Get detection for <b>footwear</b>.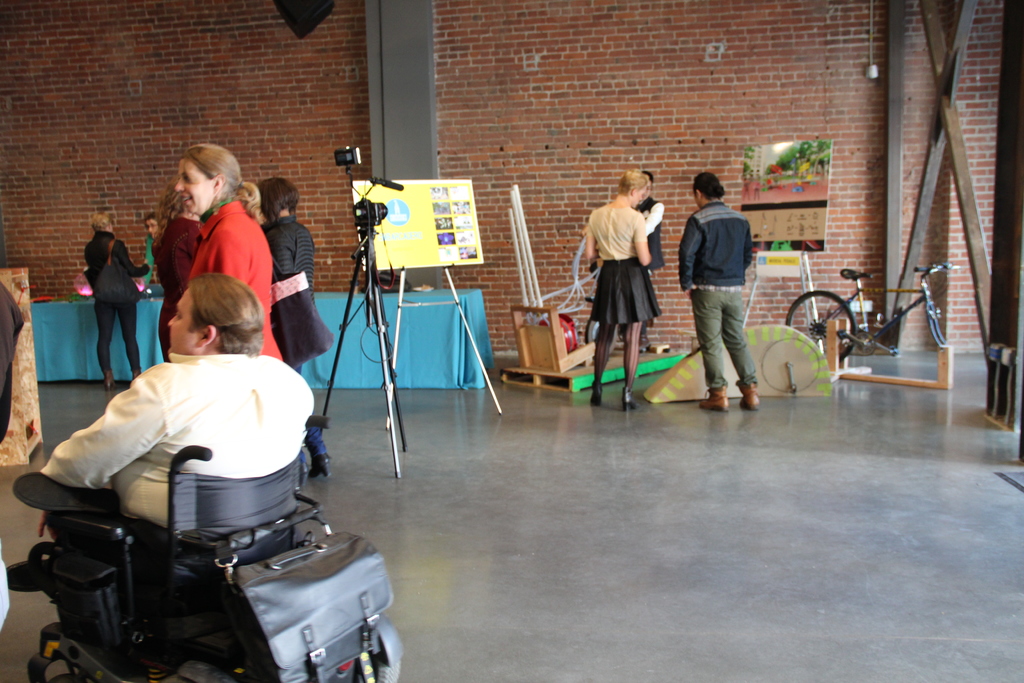
Detection: l=315, t=452, r=331, b=478.
